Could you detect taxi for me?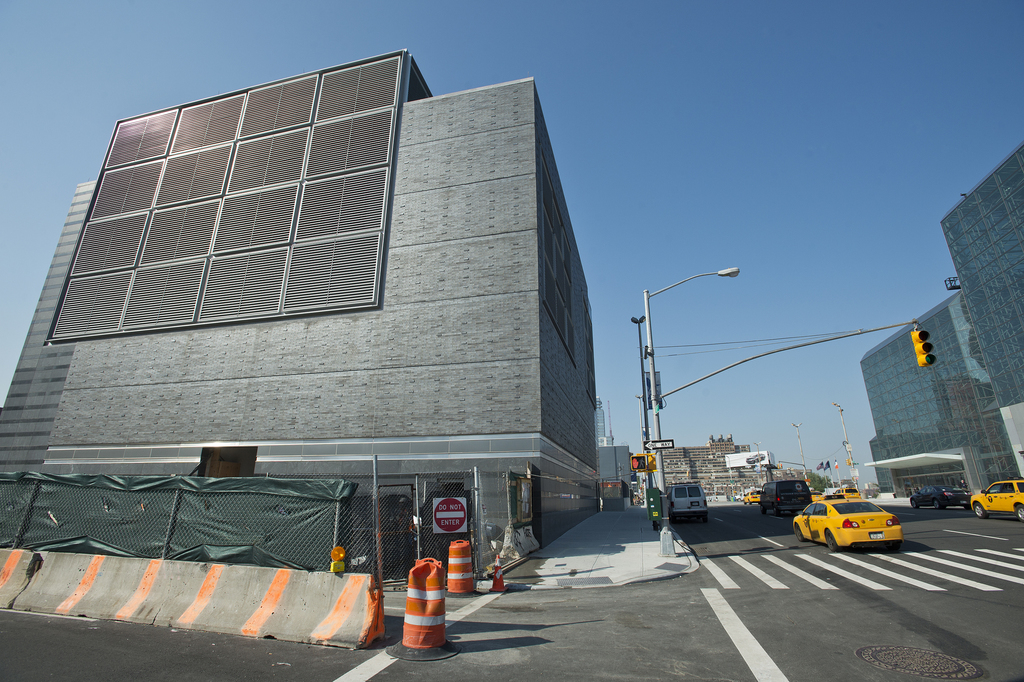
Detection result: 970/477/1023/520.
